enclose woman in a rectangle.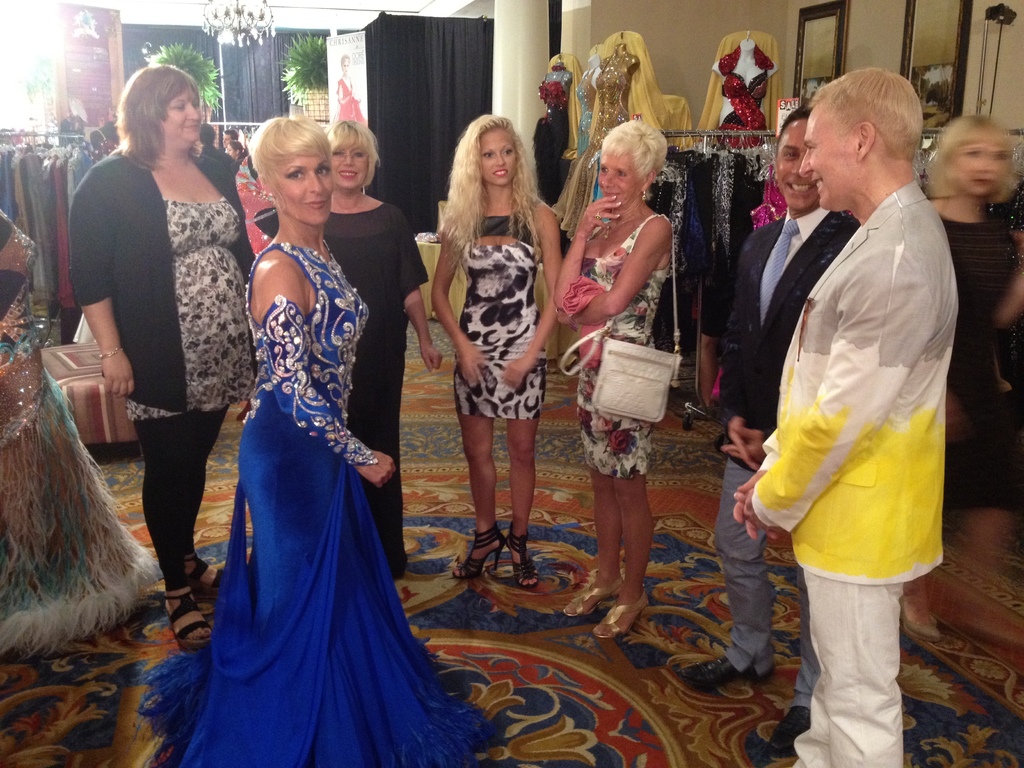
pyautogui.locateOnScreen(253, 115, 447, 584).
